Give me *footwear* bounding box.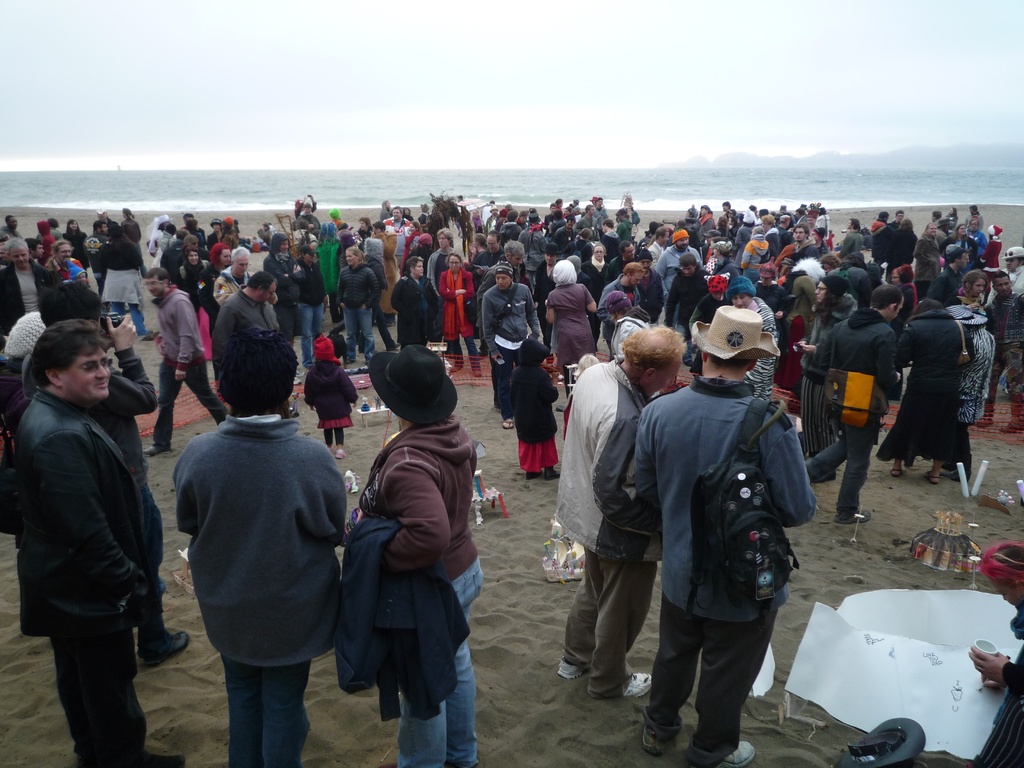
detection(833, 506, 869, 524).
